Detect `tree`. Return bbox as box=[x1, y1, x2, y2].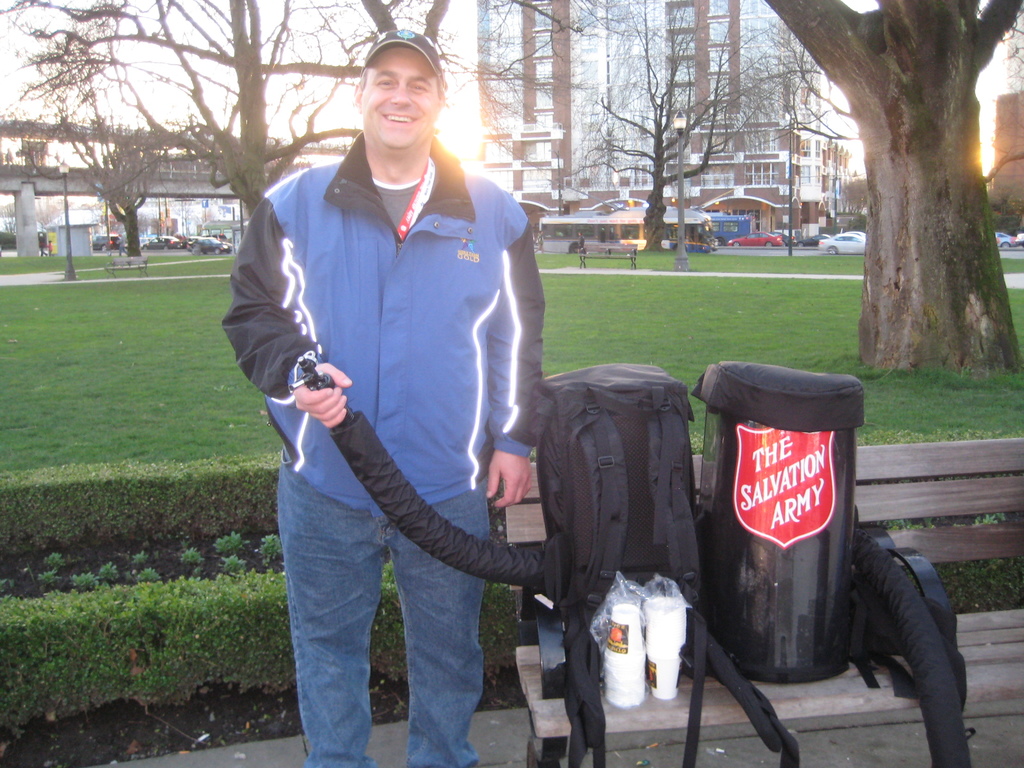
box=[507, 0, 837, 258].
